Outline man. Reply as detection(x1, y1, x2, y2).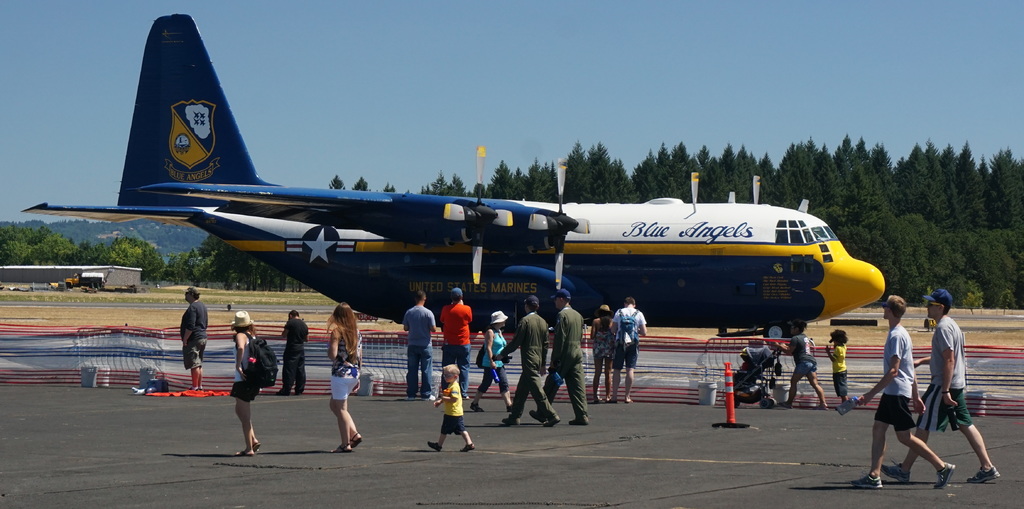
detection(404, 291, 436, 401).
